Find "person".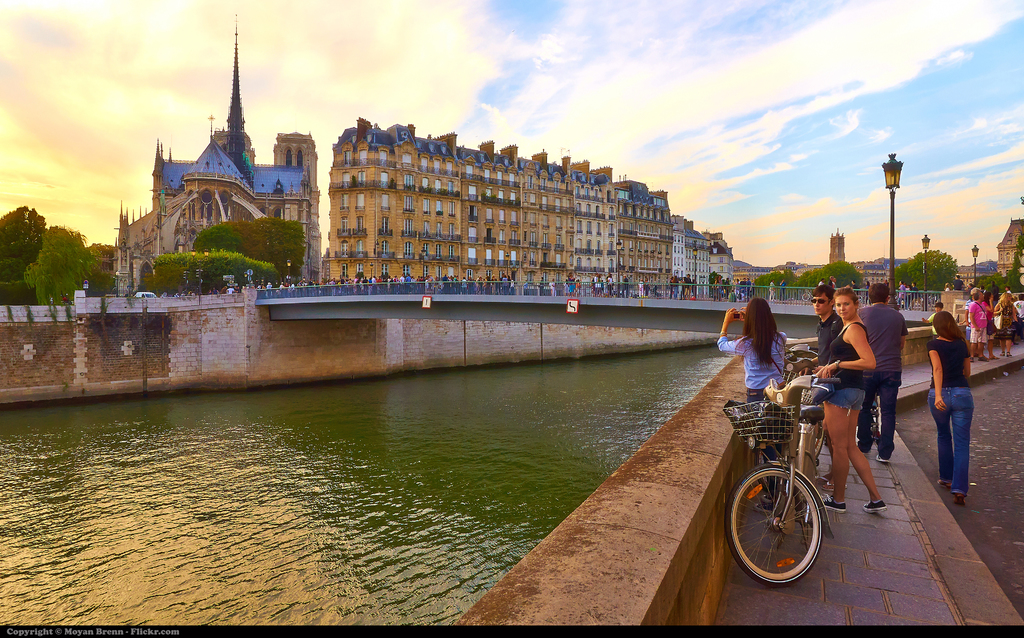
(left=858, top=285, right=908, bottom=461).
